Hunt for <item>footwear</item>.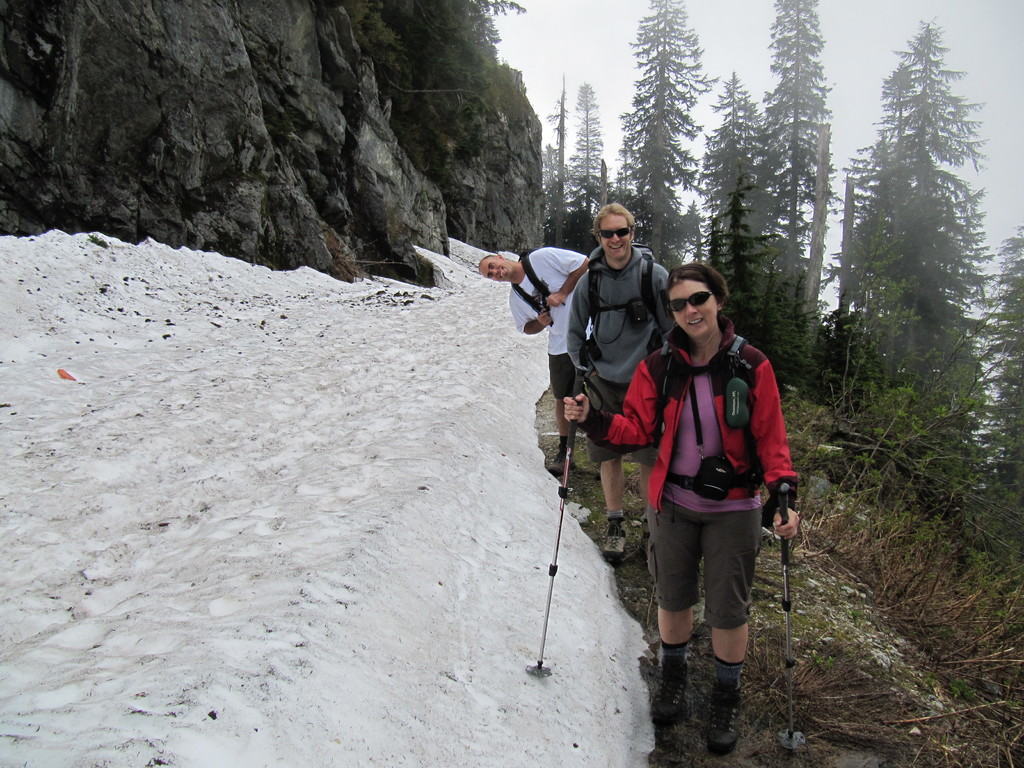
Hunted down at [x1=707, y1=684, x2=745, y2=750].
